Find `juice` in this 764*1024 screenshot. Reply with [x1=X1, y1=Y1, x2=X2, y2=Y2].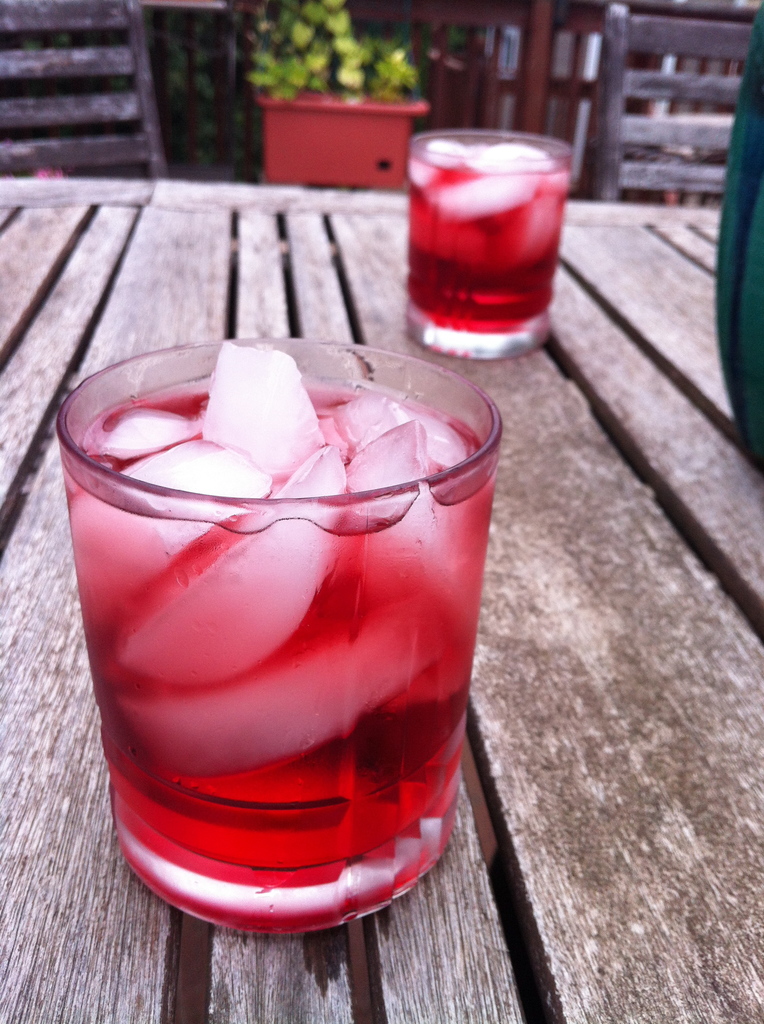
[x1=71, y1=343, x2=503, y2=924].
